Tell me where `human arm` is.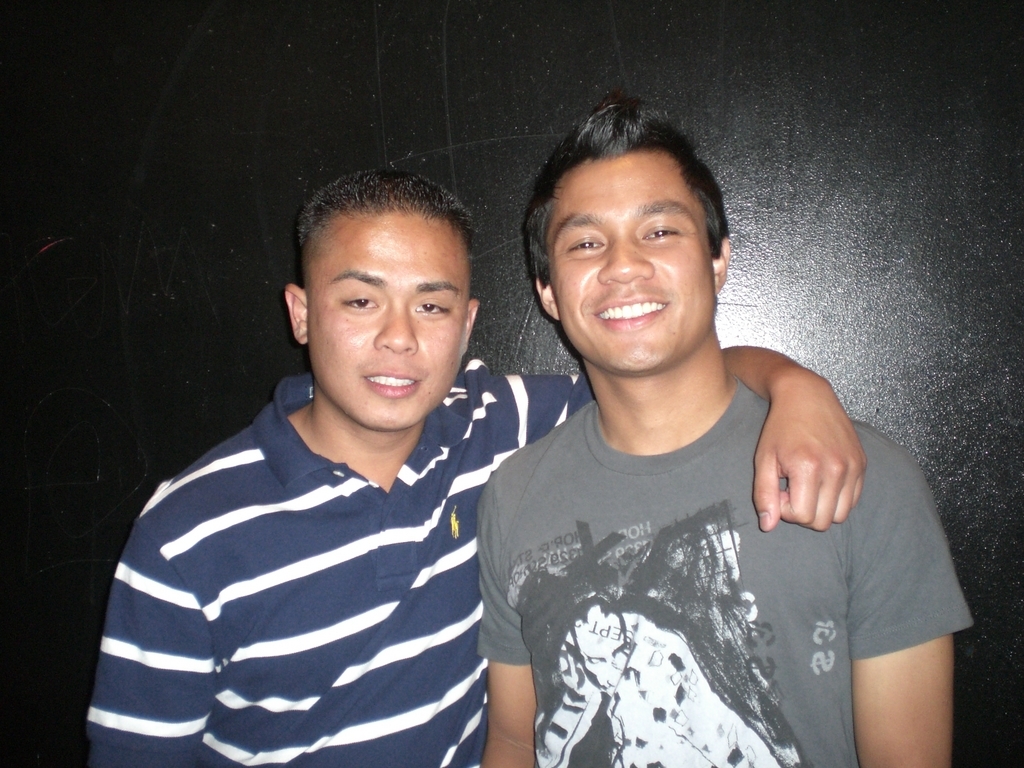
`human arm` is at l=91, t=531, r=218, b=767.
